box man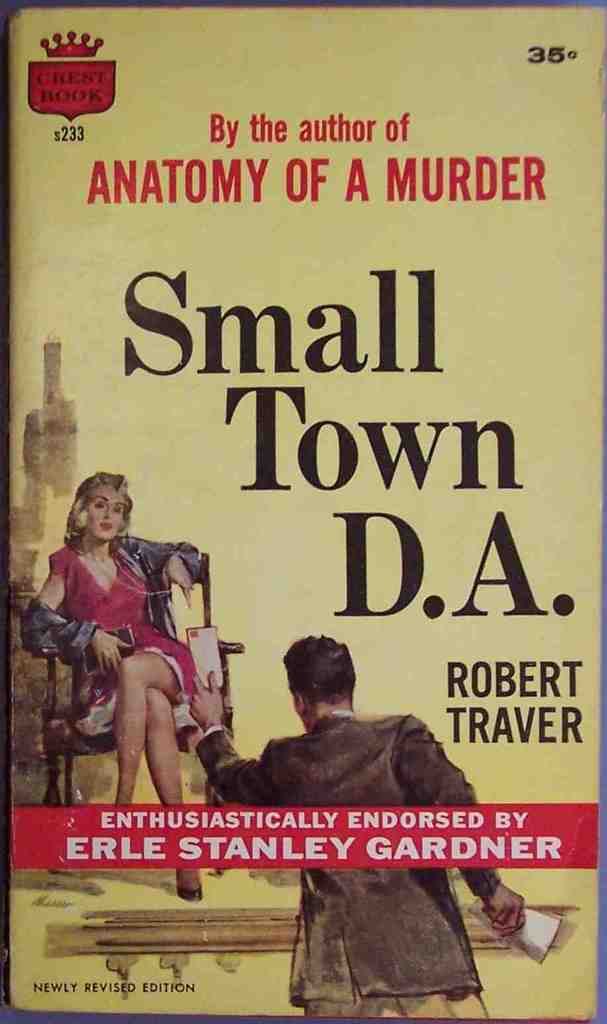
<bbox>184, 627, 526, 1023</bbox>
